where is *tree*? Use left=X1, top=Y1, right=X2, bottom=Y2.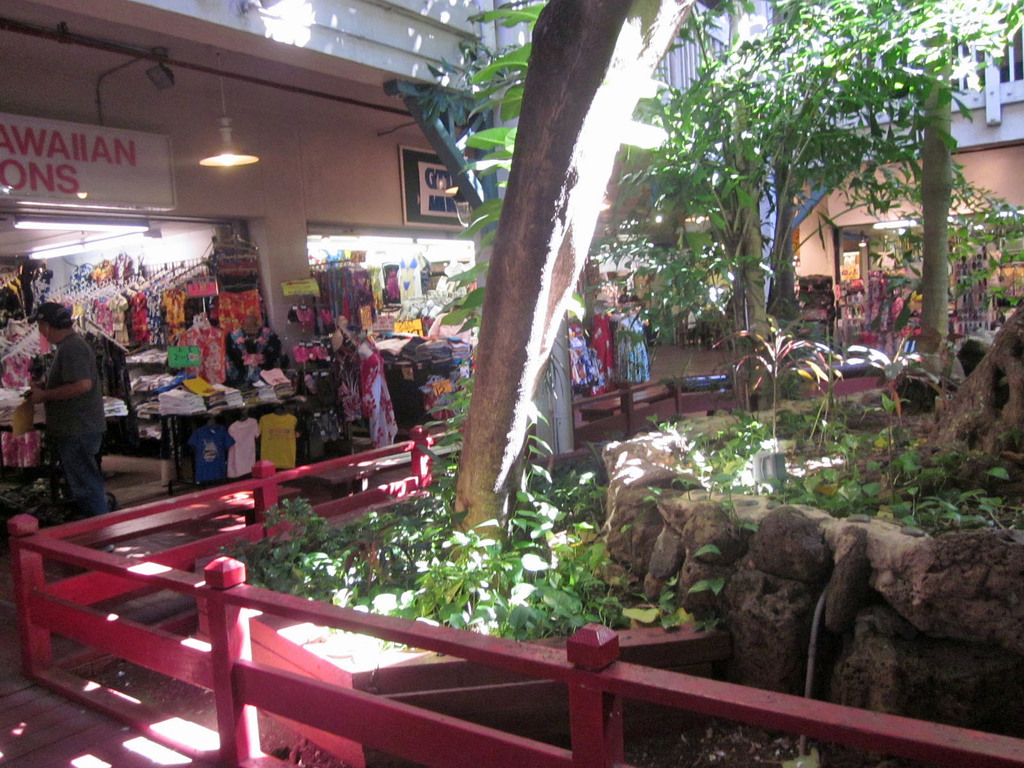
left=444, top=0, right=710, bottom=600.
